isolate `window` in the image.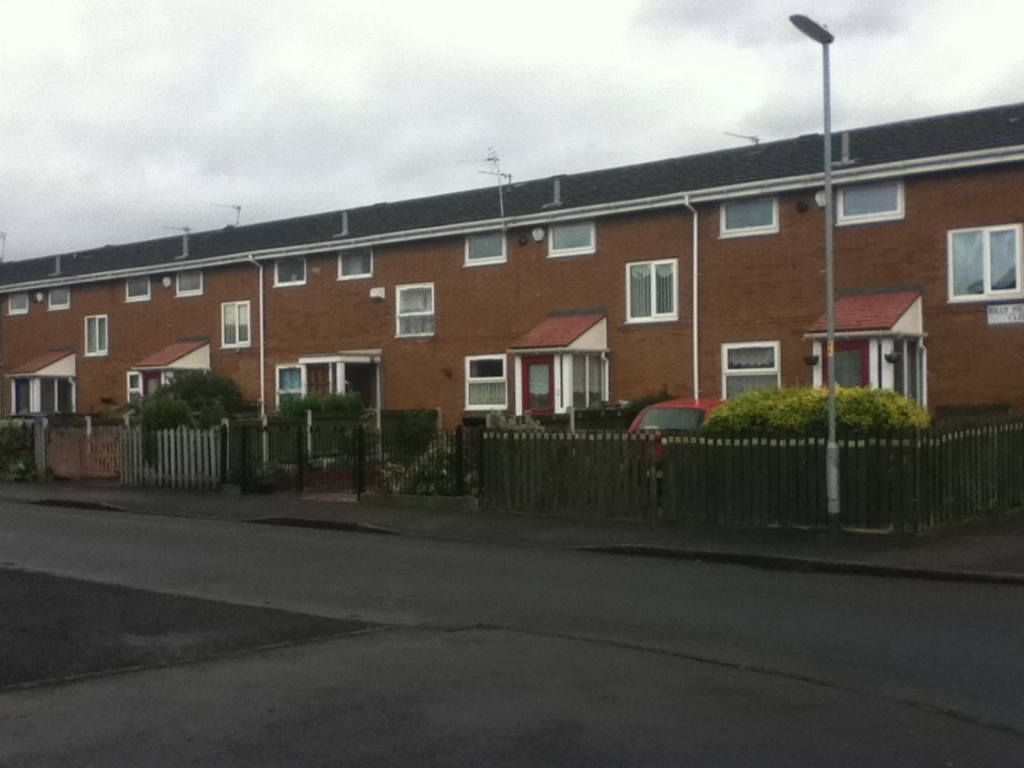
Isolated region: x1=945 y1=221 x2=1023 y2=311.
